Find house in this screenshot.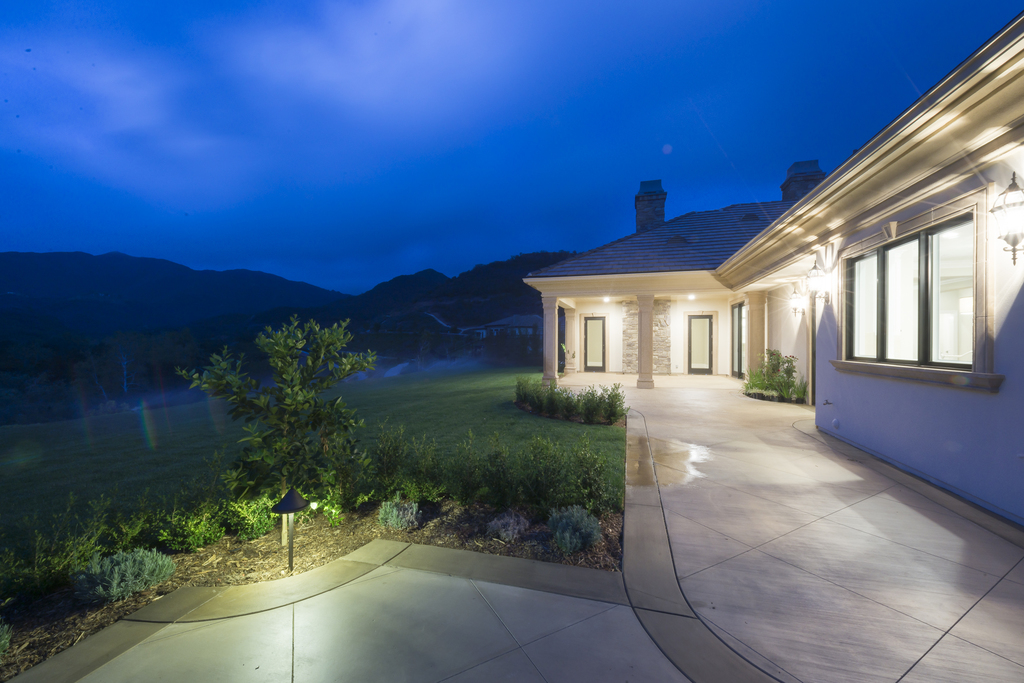
The bounding box for house is (left=516, top=182, right=817, bottom=401).
